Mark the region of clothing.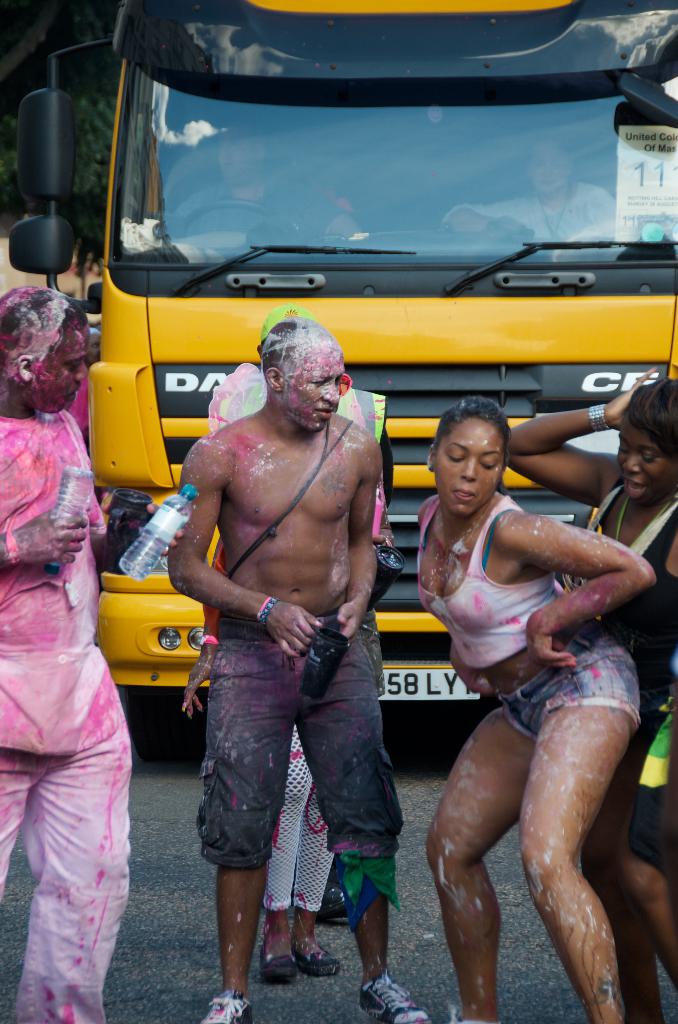
Region: bbox=[206, 382, 403, 616].
